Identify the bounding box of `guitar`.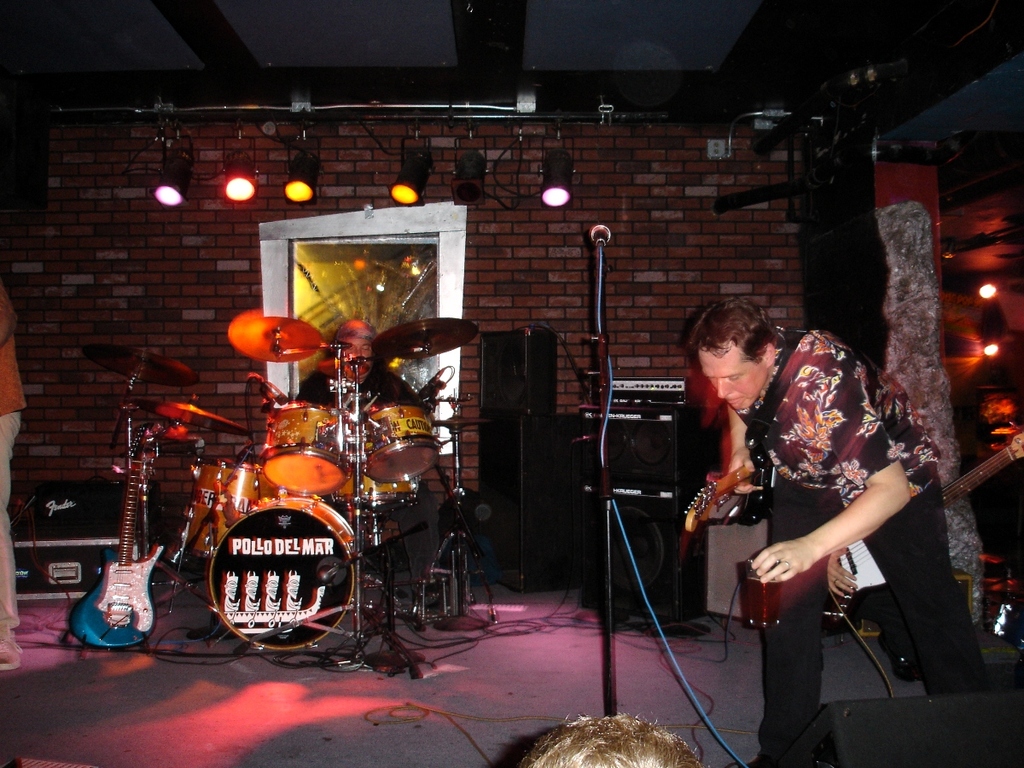
[69,439,165,641].
